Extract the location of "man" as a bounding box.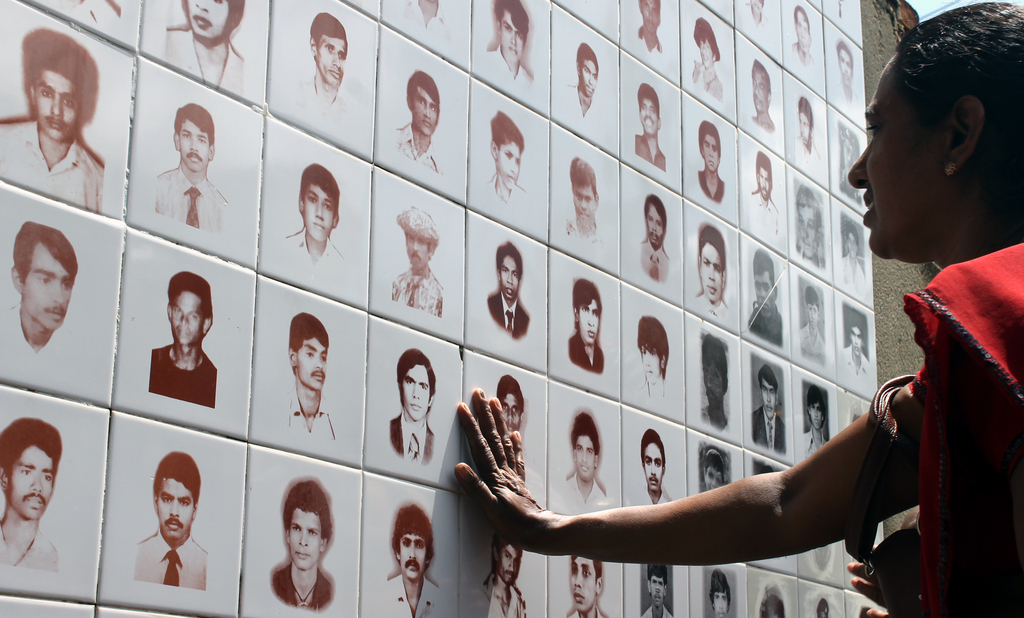
<box>694,120,726,204</box>.
